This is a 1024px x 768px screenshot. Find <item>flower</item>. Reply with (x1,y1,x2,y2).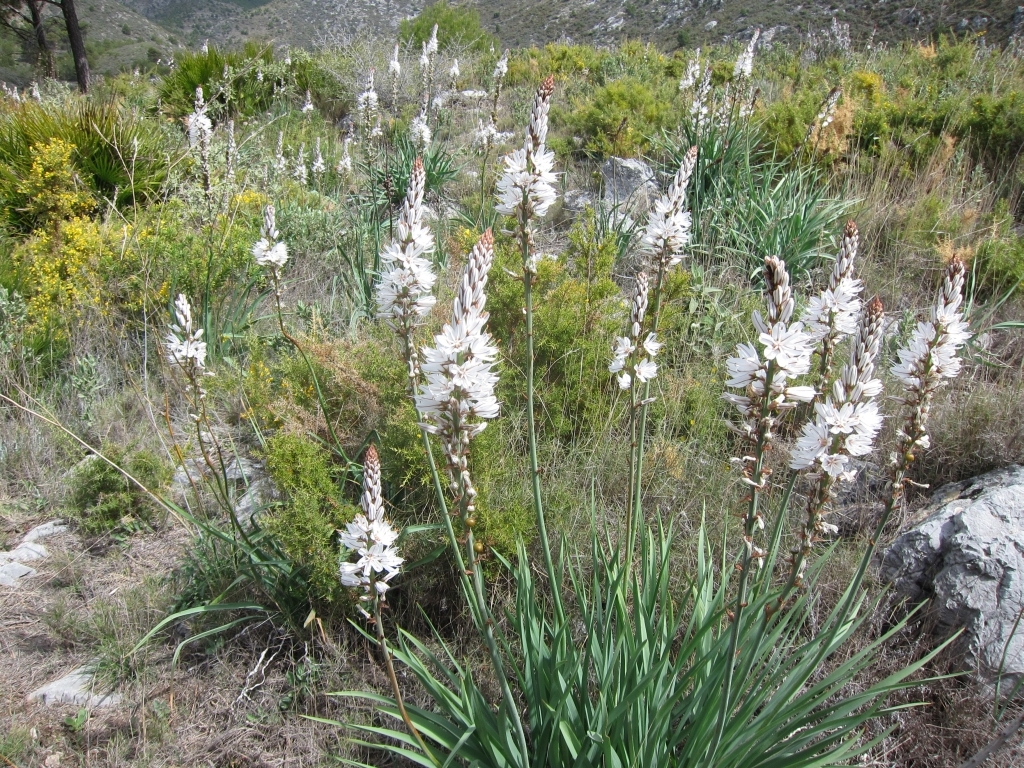
(421,230,495,439).
